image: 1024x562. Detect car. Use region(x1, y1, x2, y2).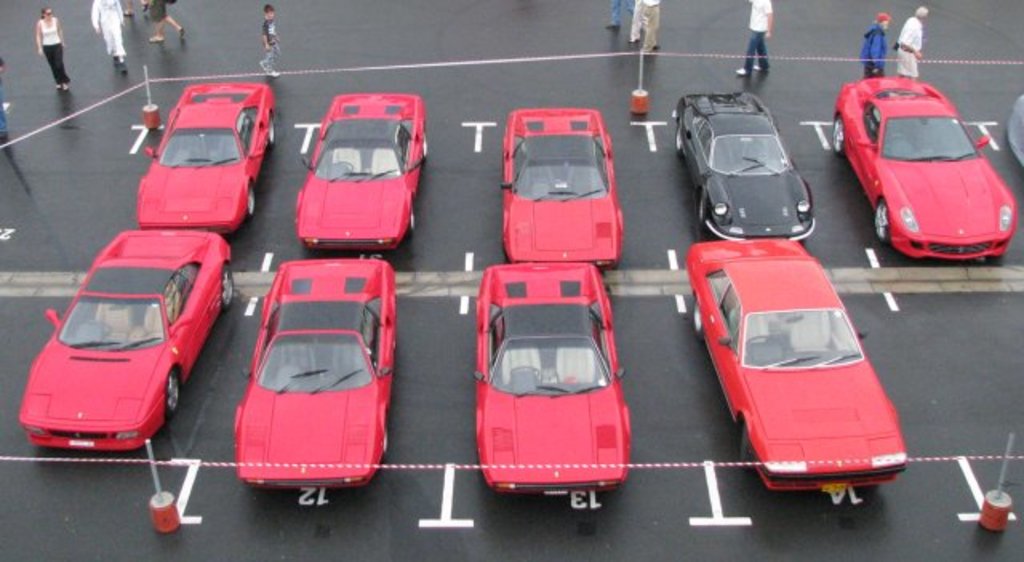
region(686, 240, 909, 493).
